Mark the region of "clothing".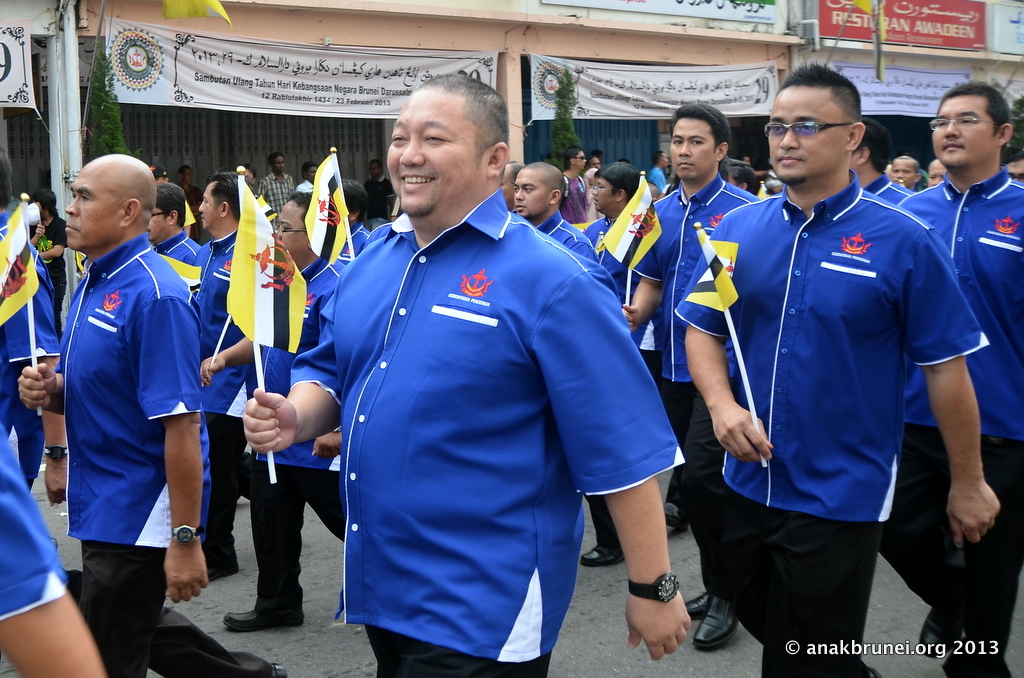
Region: x1=173 y1=242 x2=265 y2=580.
